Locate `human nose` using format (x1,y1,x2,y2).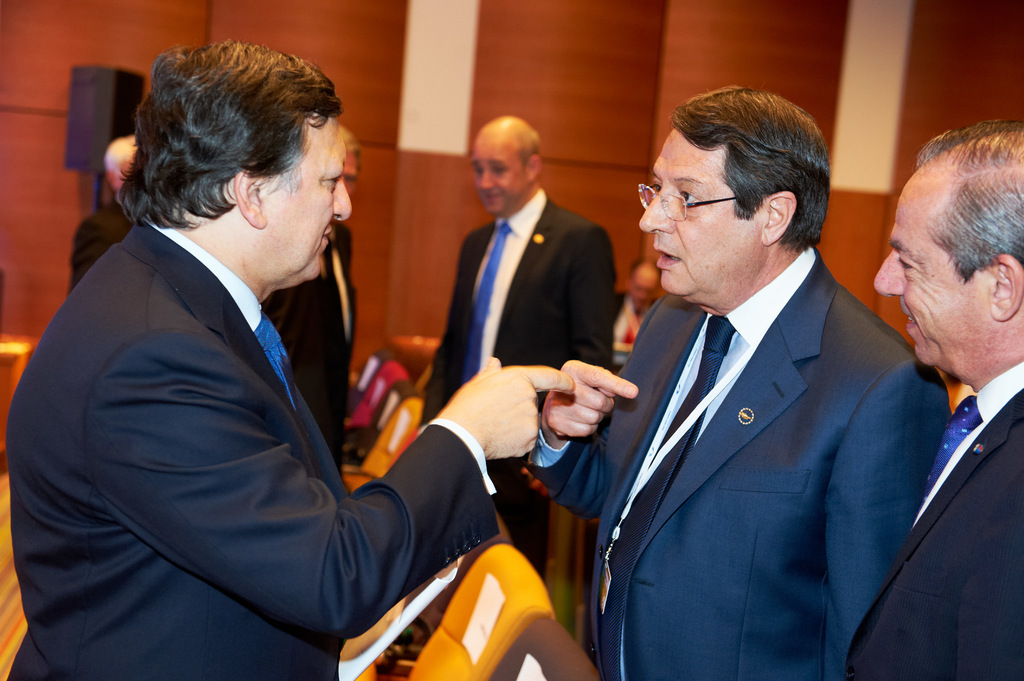
(479,172,493,189).
